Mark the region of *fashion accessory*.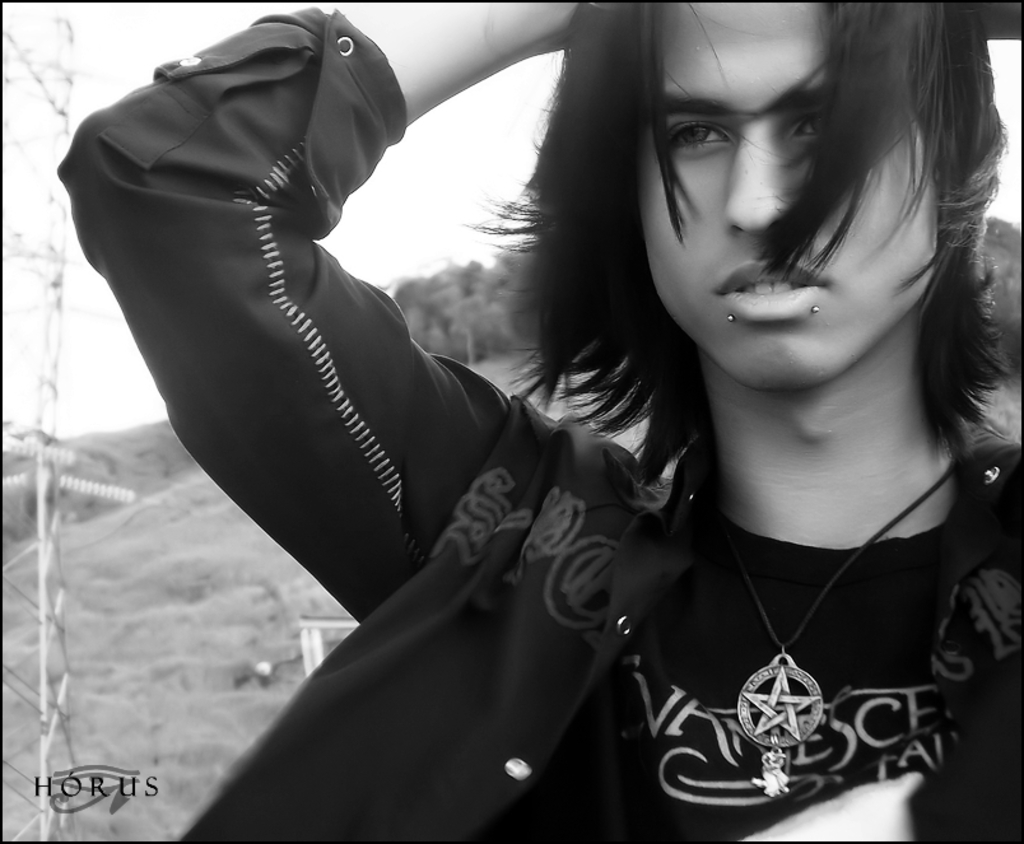
Region: <bbox>718, 456, 958, 798</bbox>.
